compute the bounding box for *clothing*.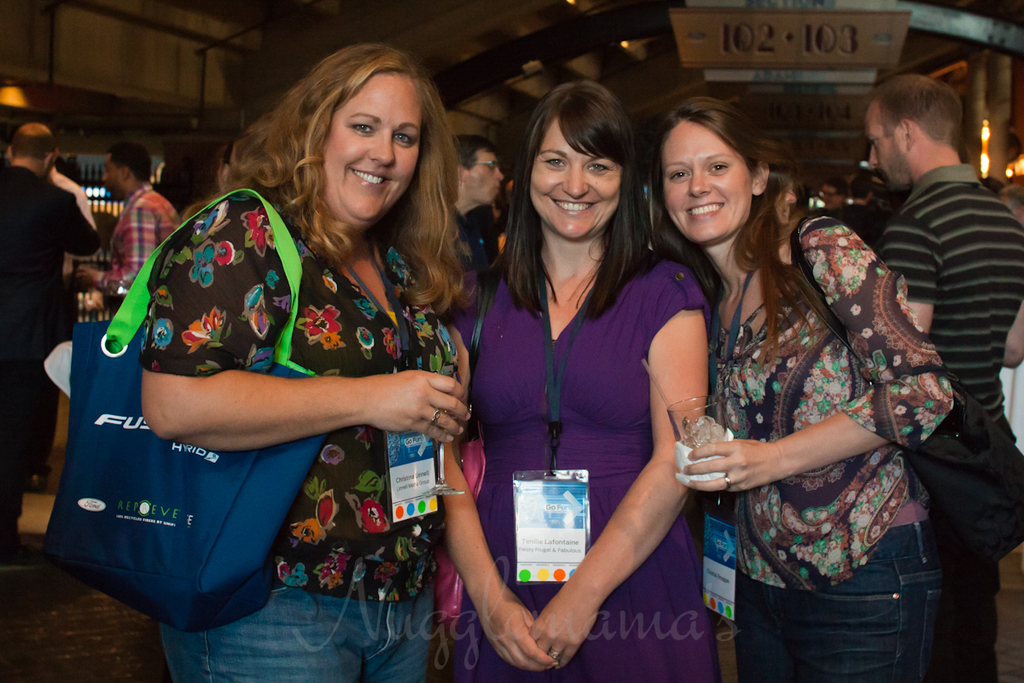
bbox=(102, 184, 178, 306).
